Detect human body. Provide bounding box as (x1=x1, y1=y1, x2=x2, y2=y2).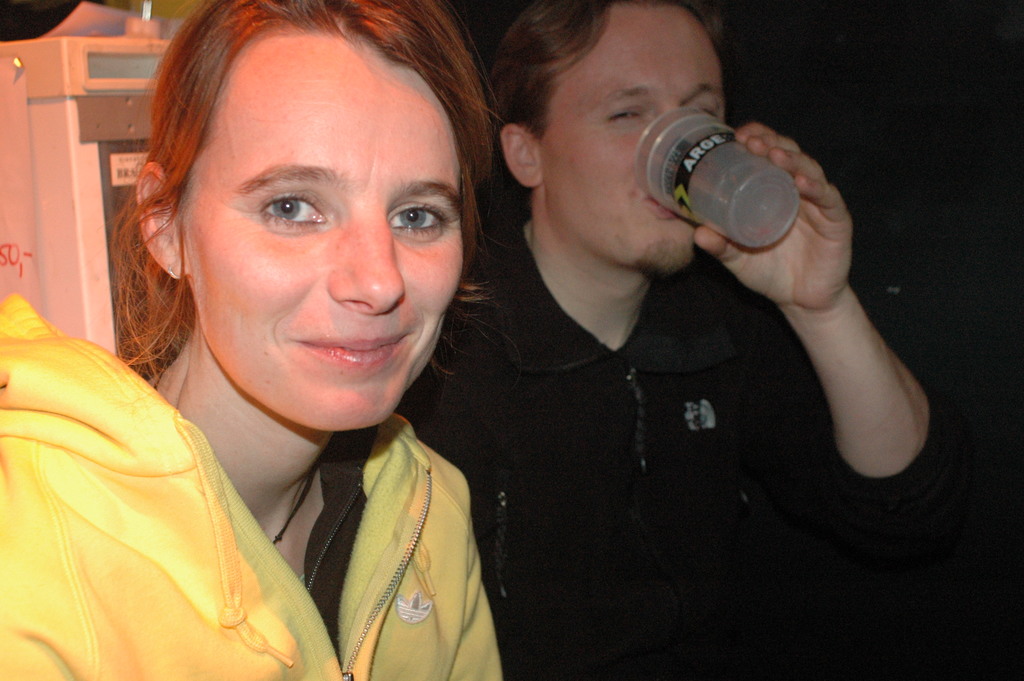
(x1=0, y1=299, x2=499, y2=680).
